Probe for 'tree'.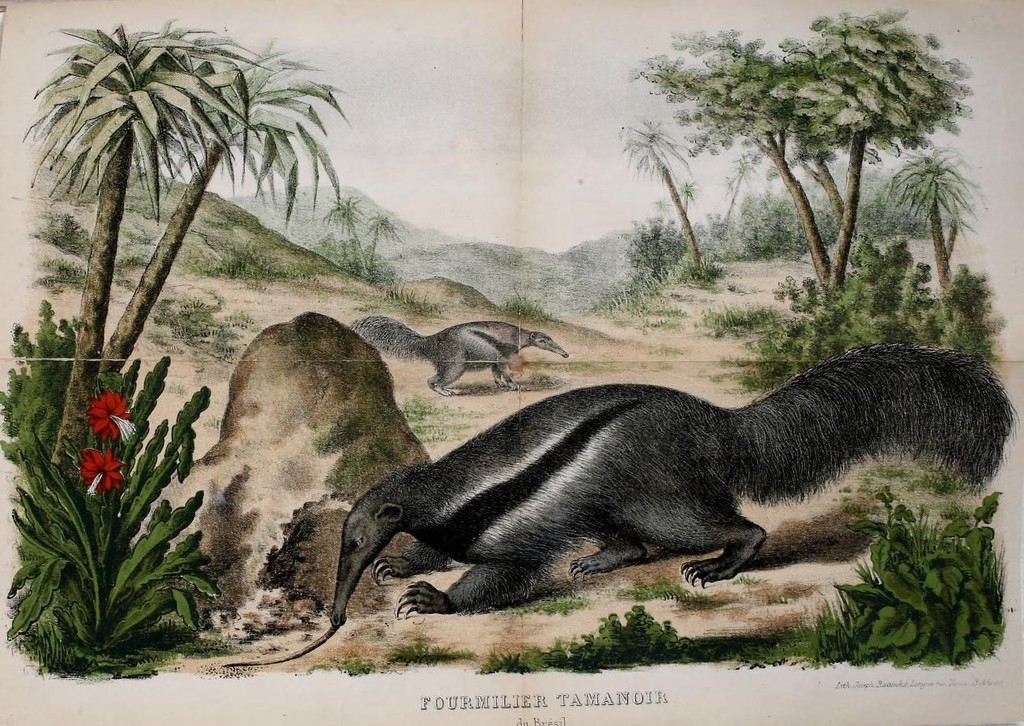
Probe result: [585,19,982,337].
